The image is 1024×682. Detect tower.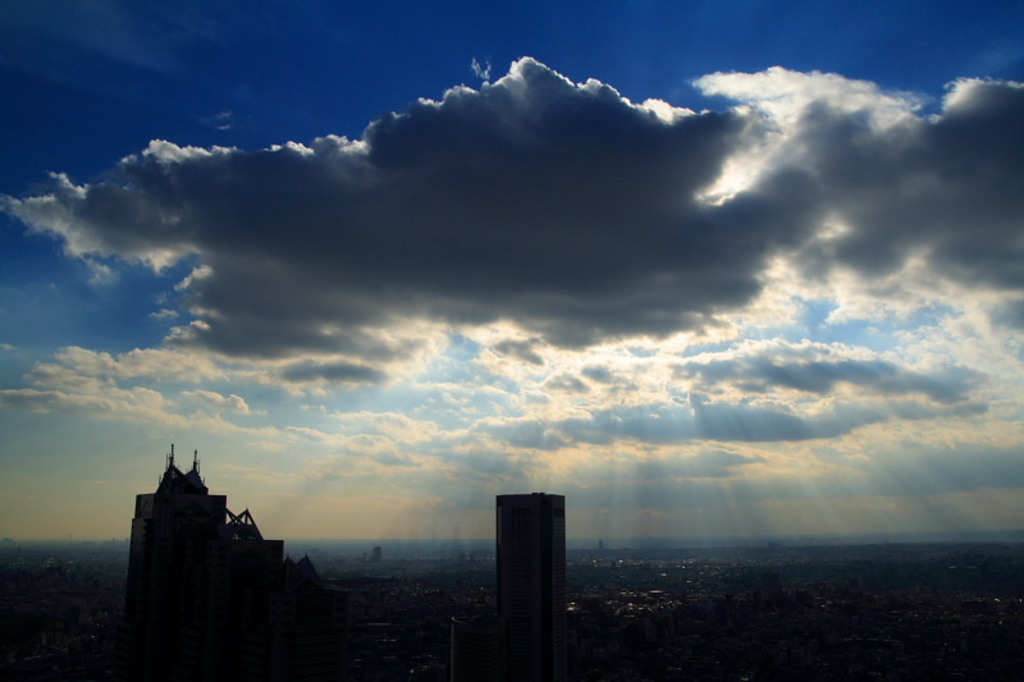
Detection: region(128, 441, 228, 605).
